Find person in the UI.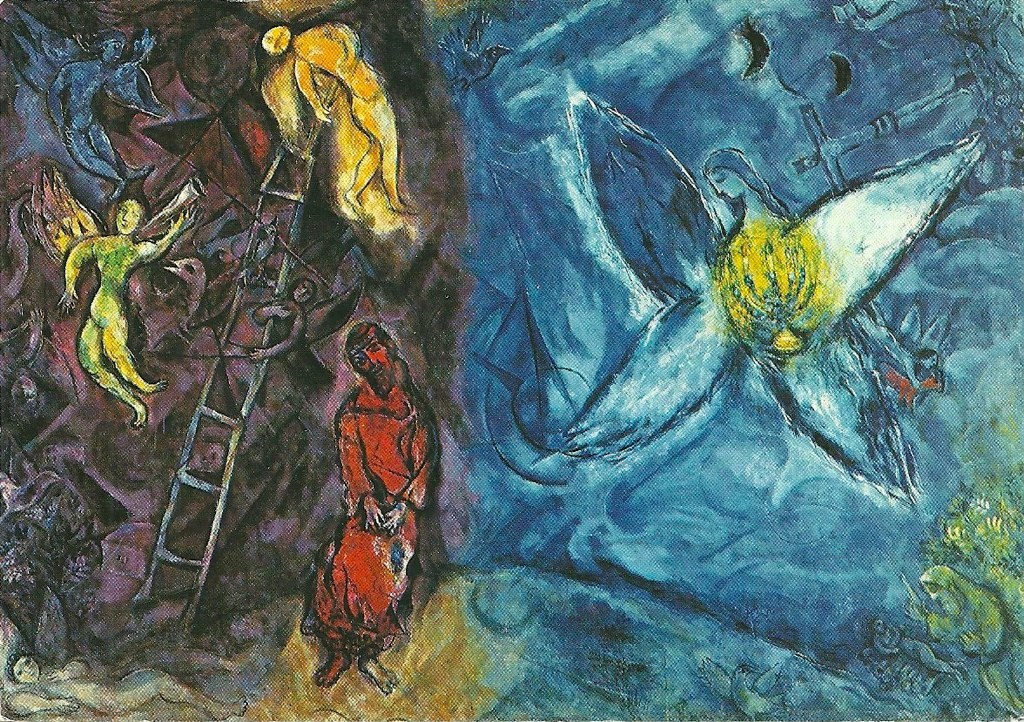
UI element at pyautogui.locateOnScreen(697, 147, 918, 502).
